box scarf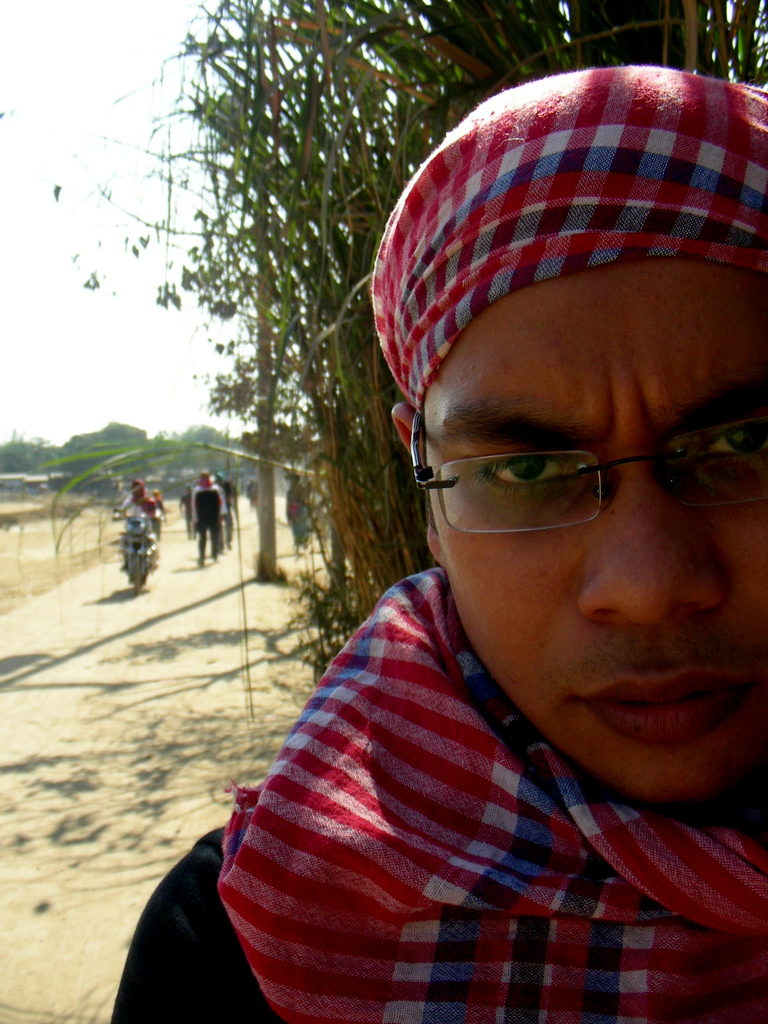
130, 479, 156, 519
